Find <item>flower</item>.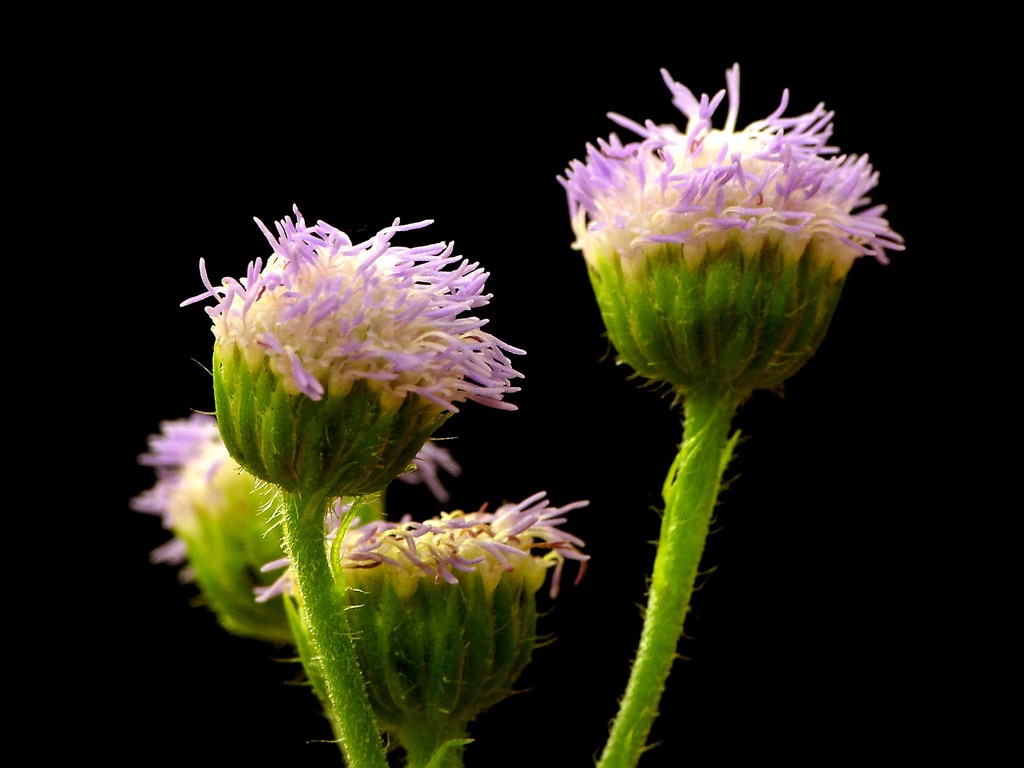
locate(531, 81, 912, 425).
